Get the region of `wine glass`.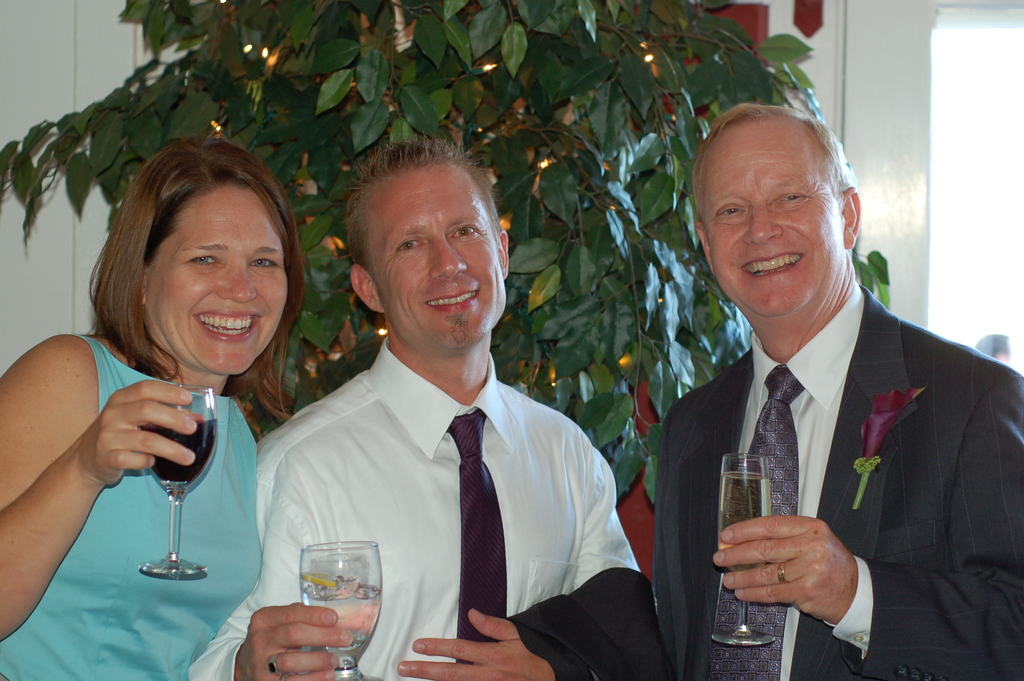
145 381 214 577.
